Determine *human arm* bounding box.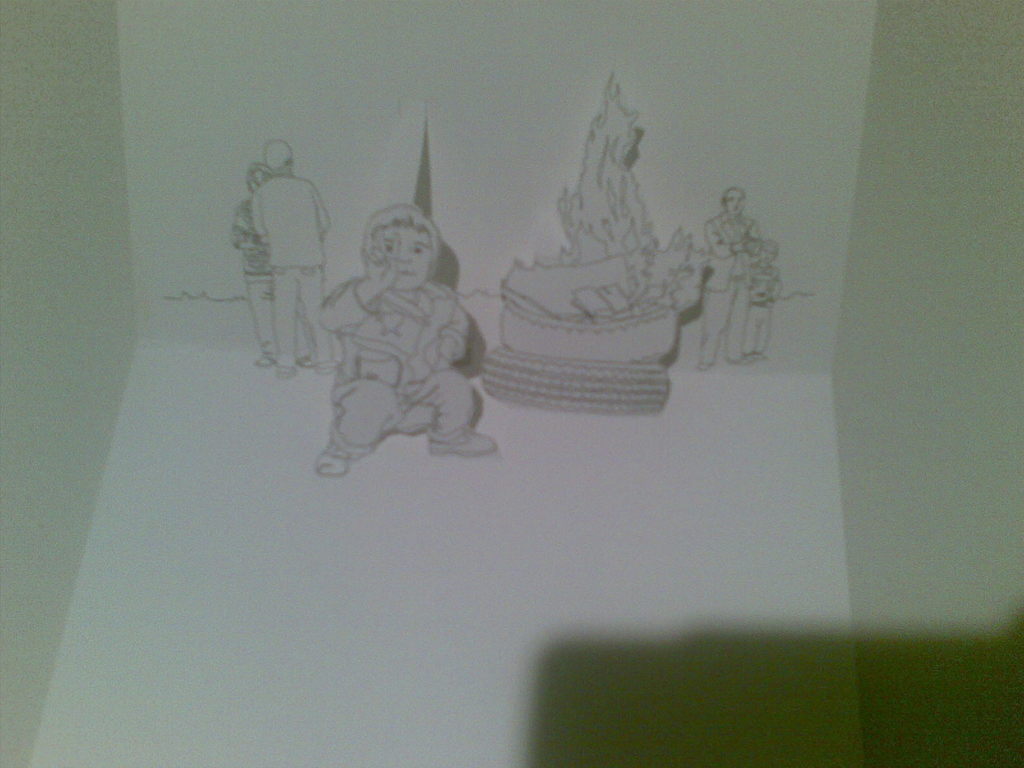
Determined: (left=431, top=309, right=473, bottom=367).
